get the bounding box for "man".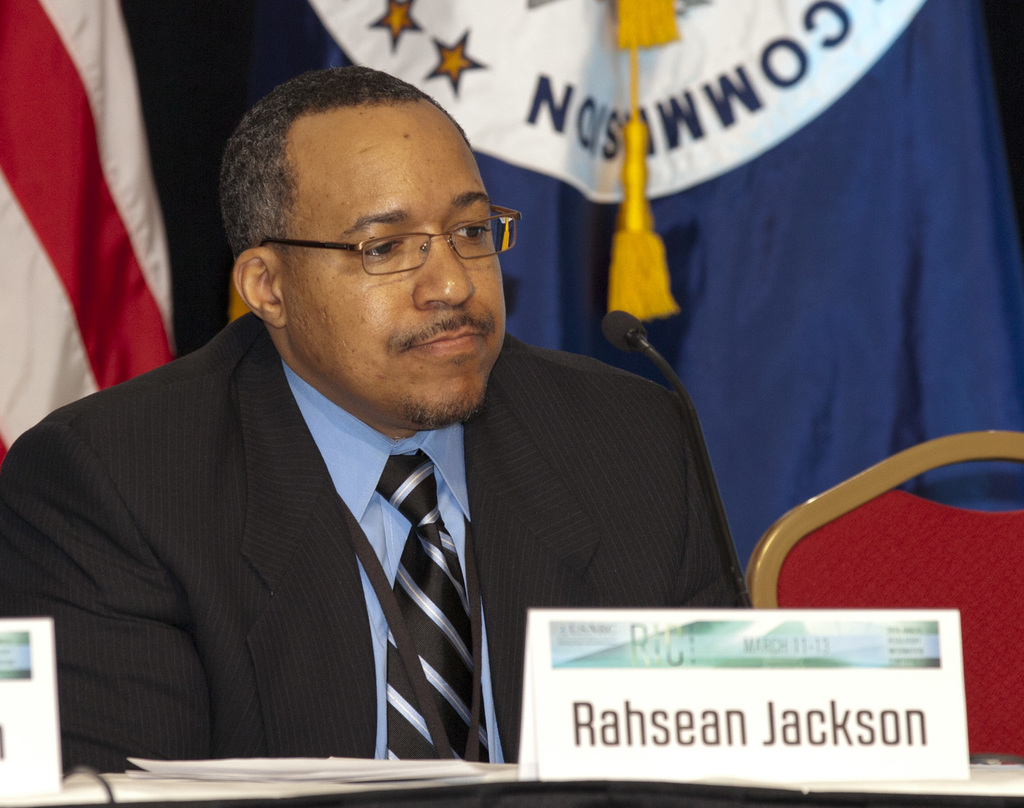
rect(19, 86, 752, 782).
